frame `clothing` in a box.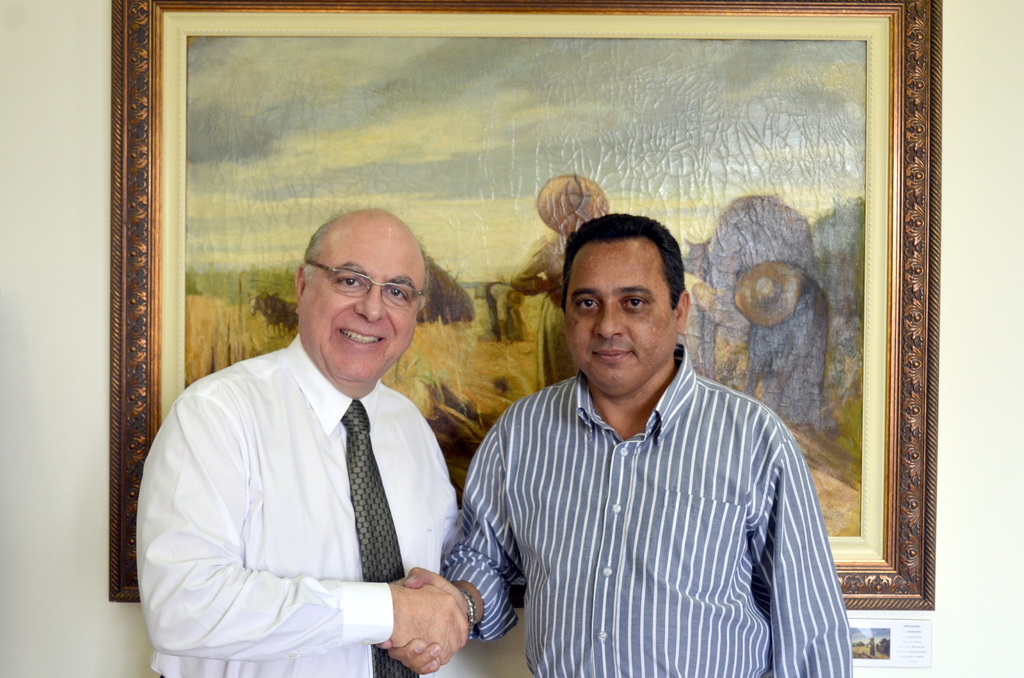
{"x1": 438, "y1": 344, "x2": 852, "y2": 677}.
